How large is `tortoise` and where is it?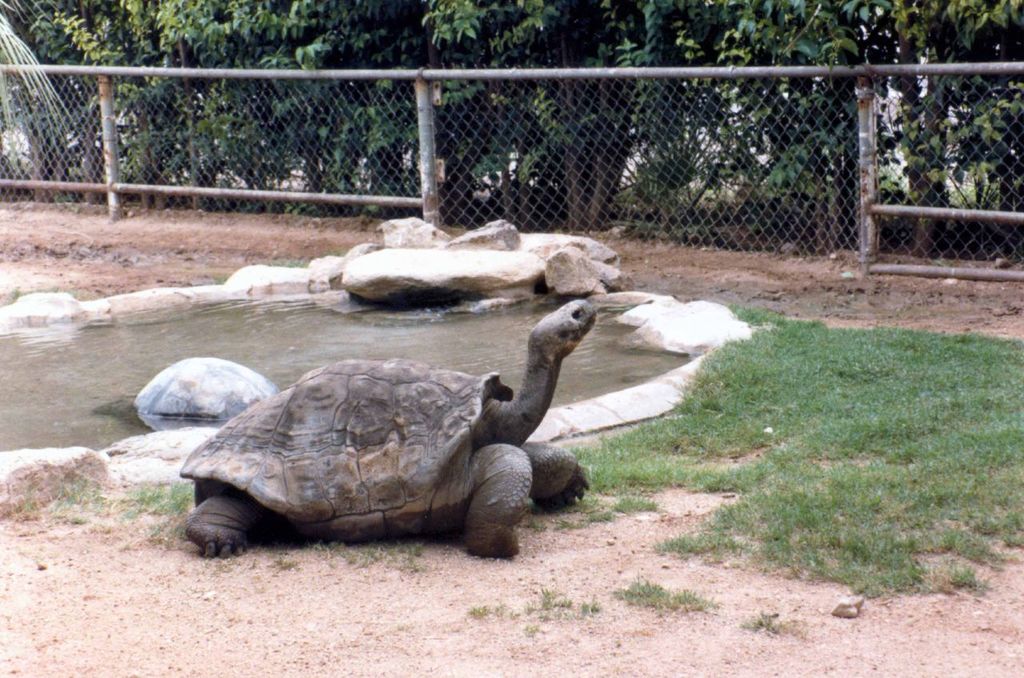
Bounding box: 170:302:598:558.
